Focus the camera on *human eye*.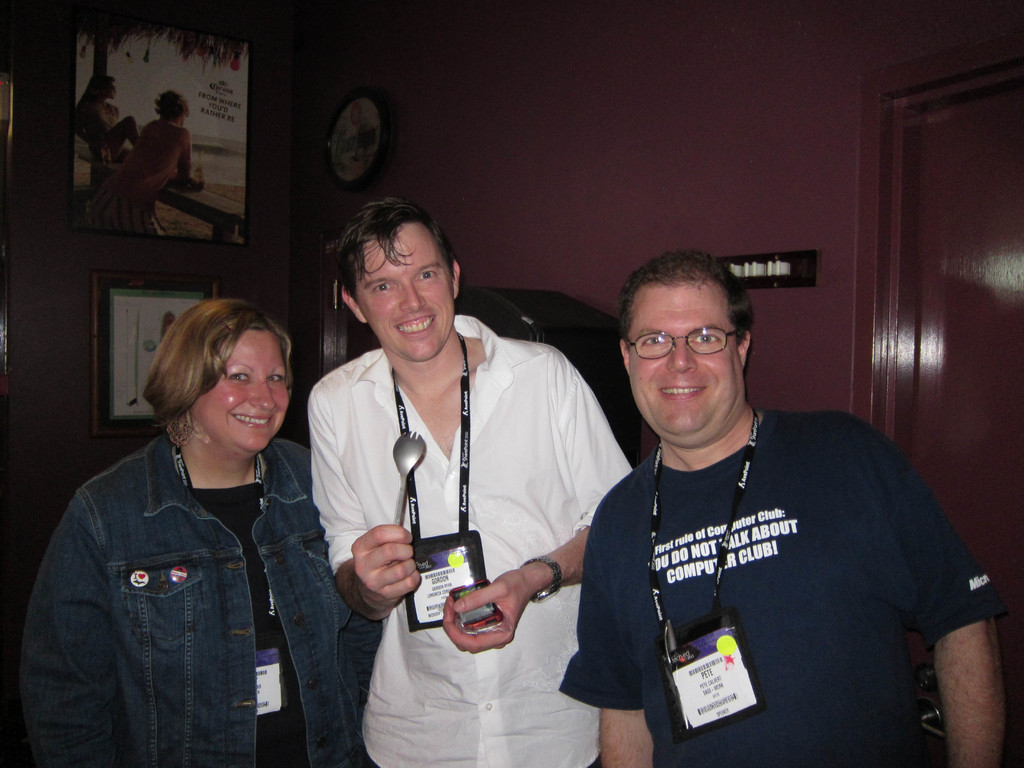
Focus region: select_region(266, 370, 285, 385).
